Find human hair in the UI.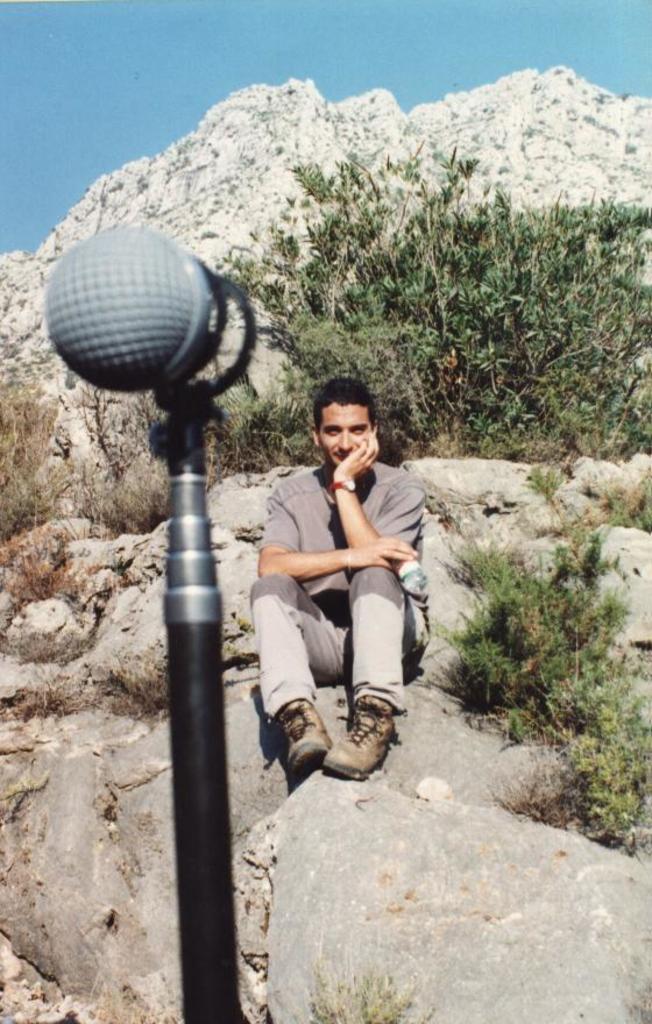
UI element at 313, 369, 378, 438.
